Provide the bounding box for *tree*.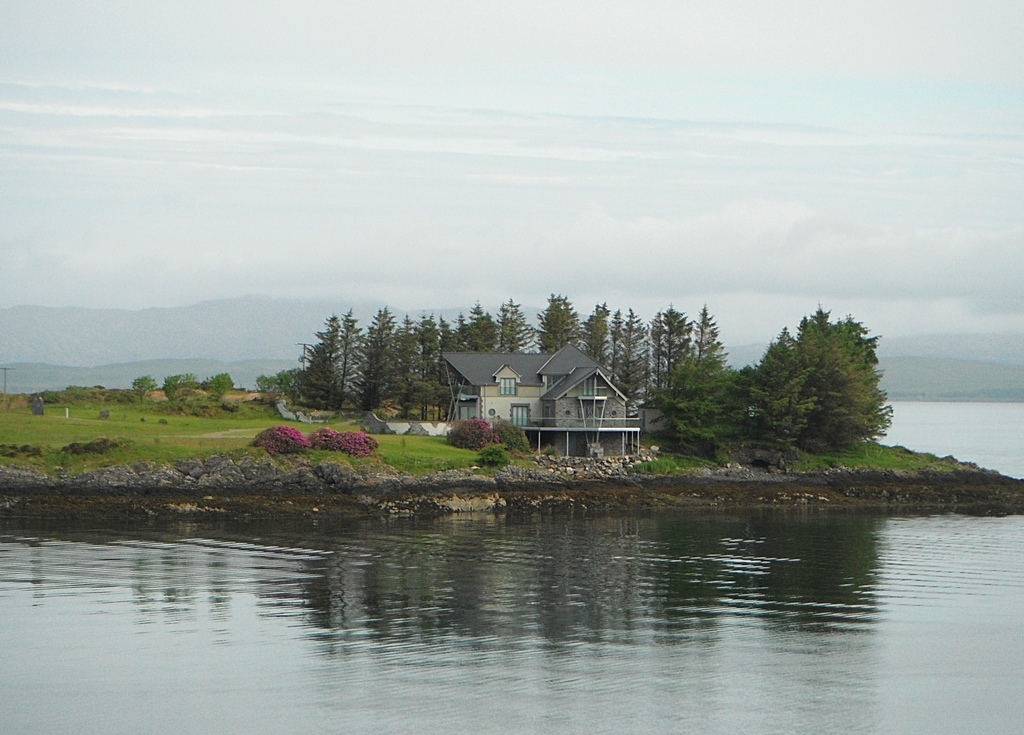
[x1=211, y1=368, x2=237, y2=397].
